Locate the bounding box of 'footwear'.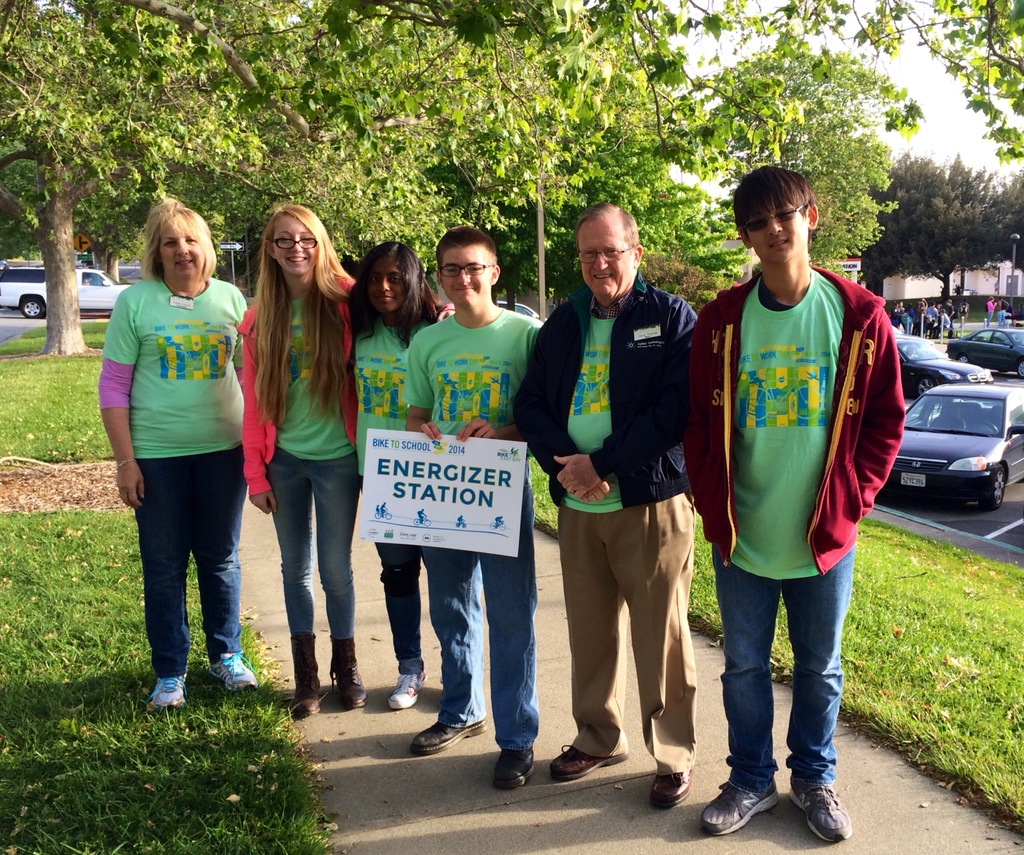
Bounding box: Rect(150, 671, 192, 712).
